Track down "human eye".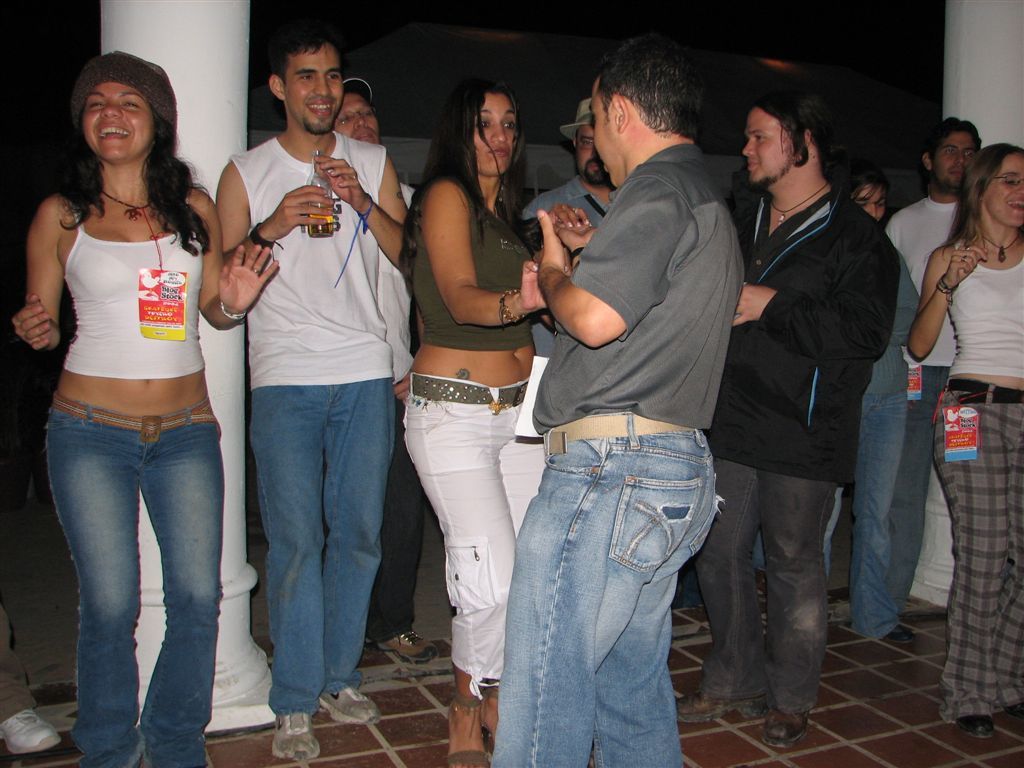
Tracked to {"left": 363, "top": 109, "right": 375, "bottom": 120}.
